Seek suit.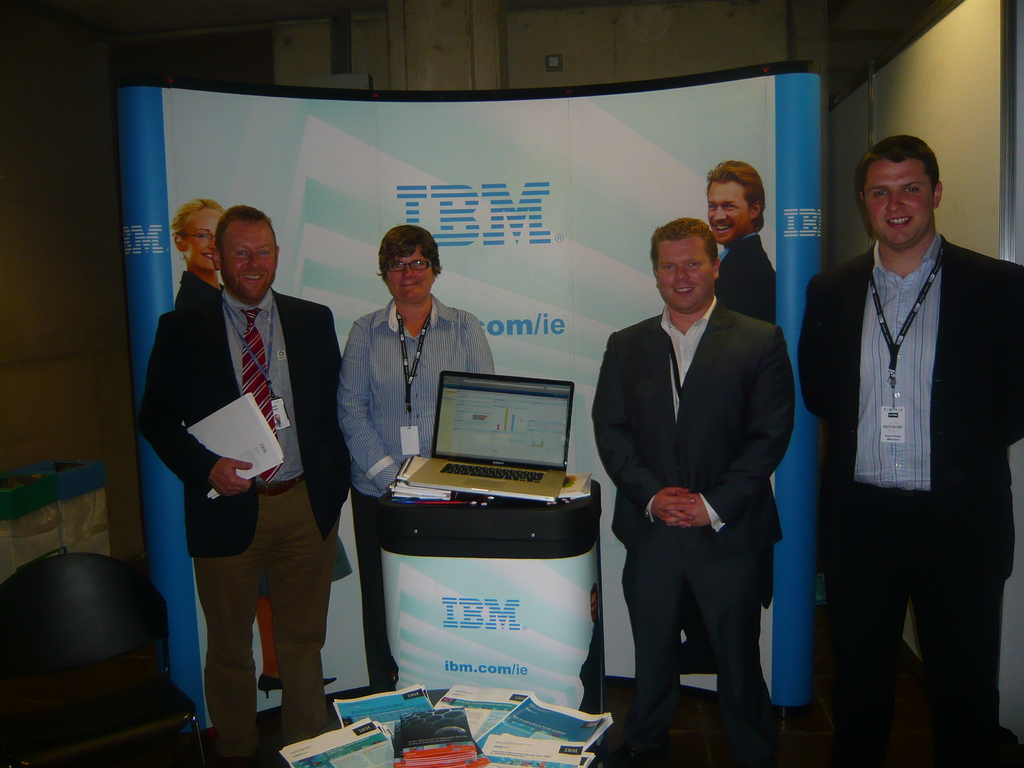
x1=717, y1=234, x2=776, y2=324.
